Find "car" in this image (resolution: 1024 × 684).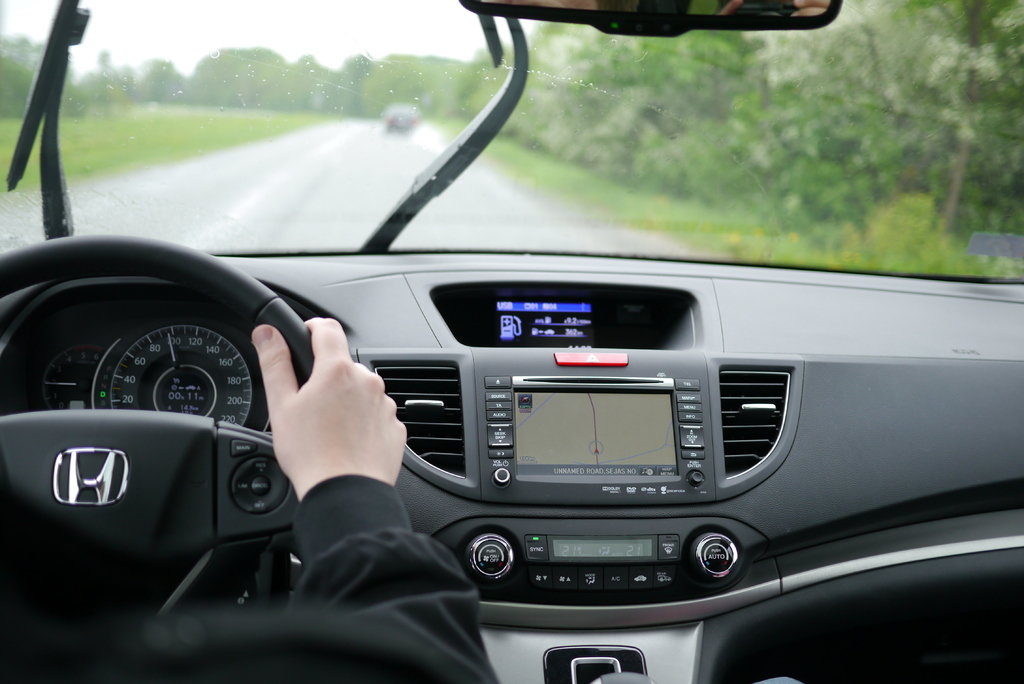
0 0 1023 683.
